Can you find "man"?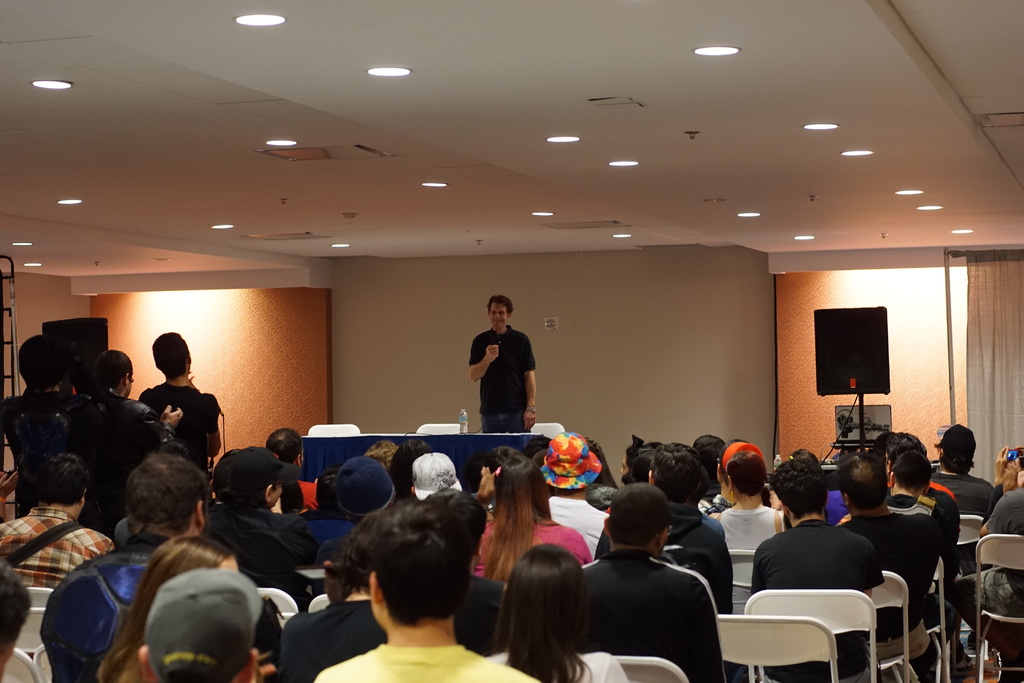
Yes, bounding box: select_region(42, 450, 215, 682).
